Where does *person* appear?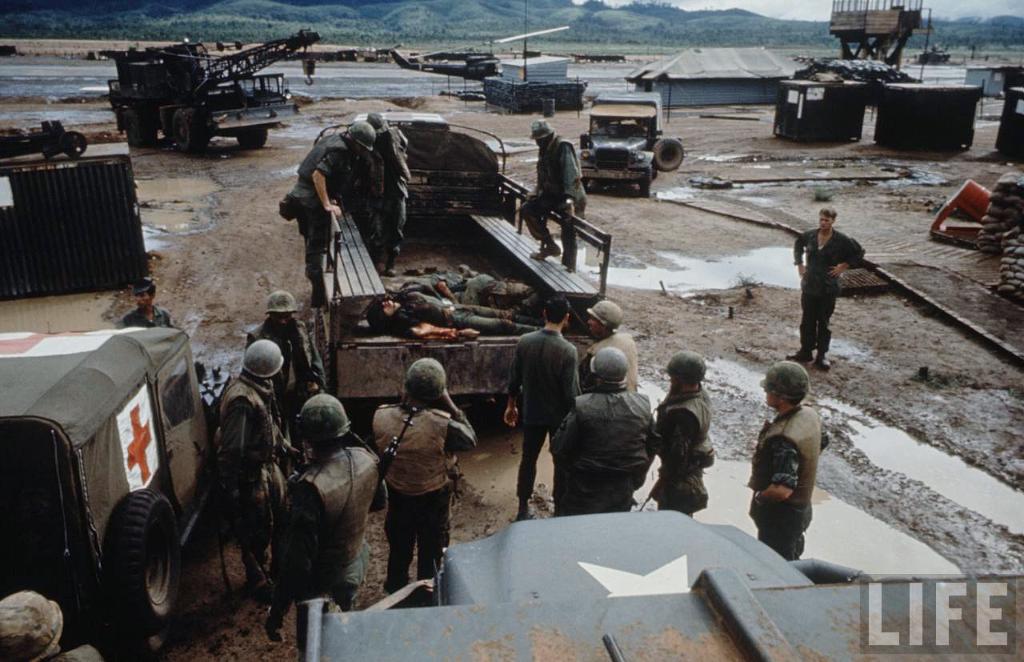
Appears at l=505, t=295, r=582, b=520.
